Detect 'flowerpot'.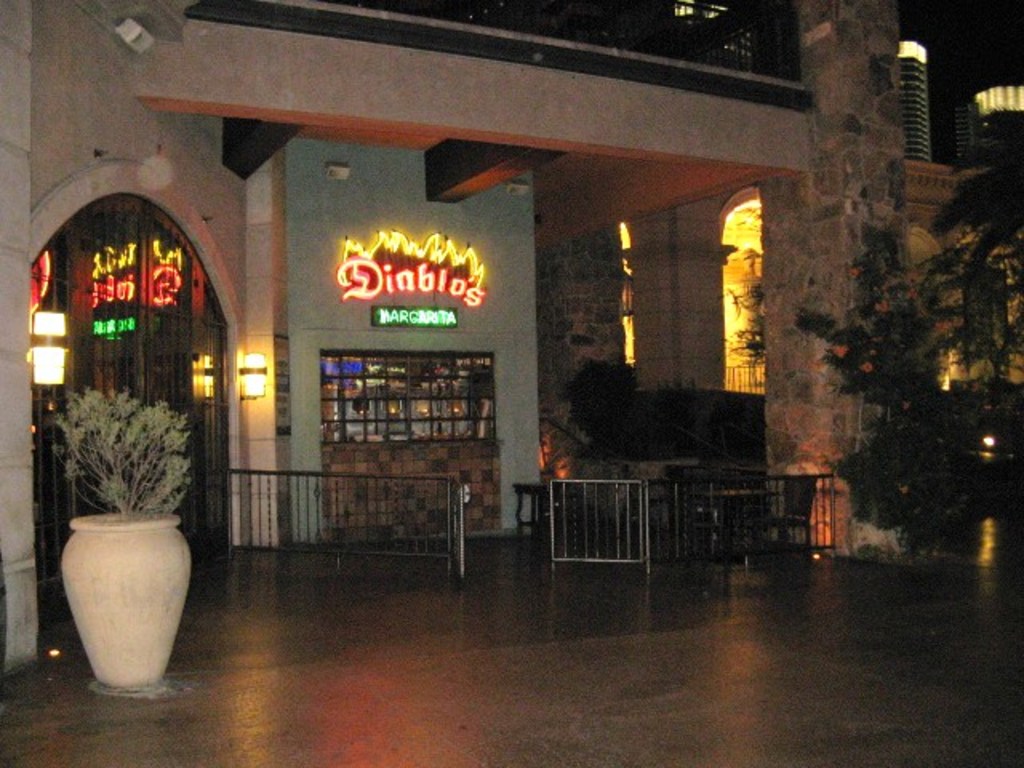
Detected at [x1=54, y1=526, x2=178, y2=682].
